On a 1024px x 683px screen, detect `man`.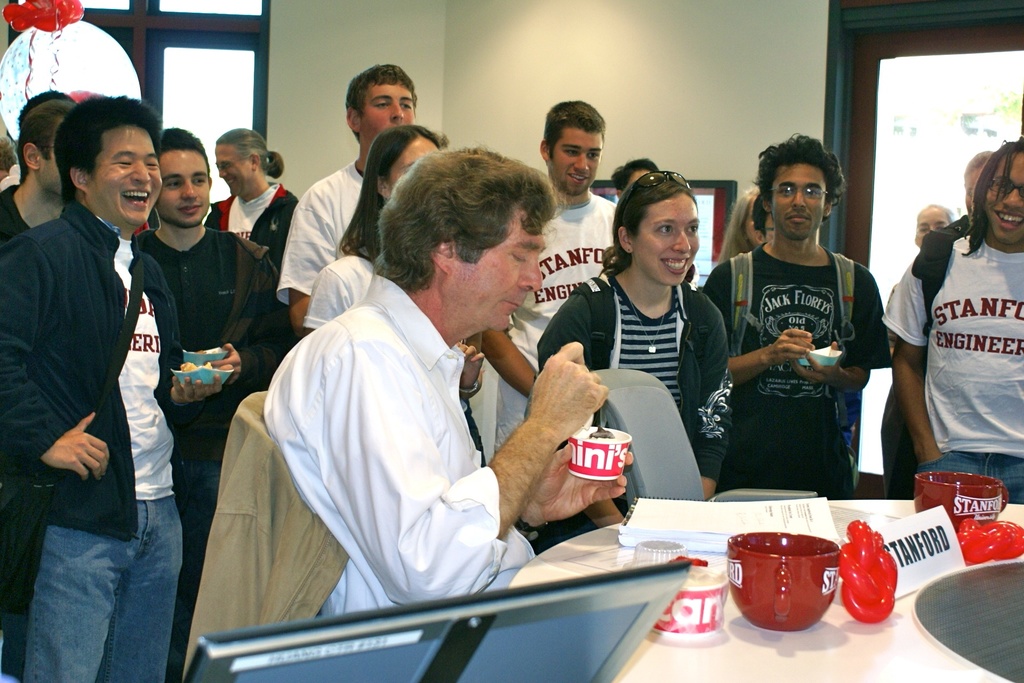
region(708, 125, 890, 498).
